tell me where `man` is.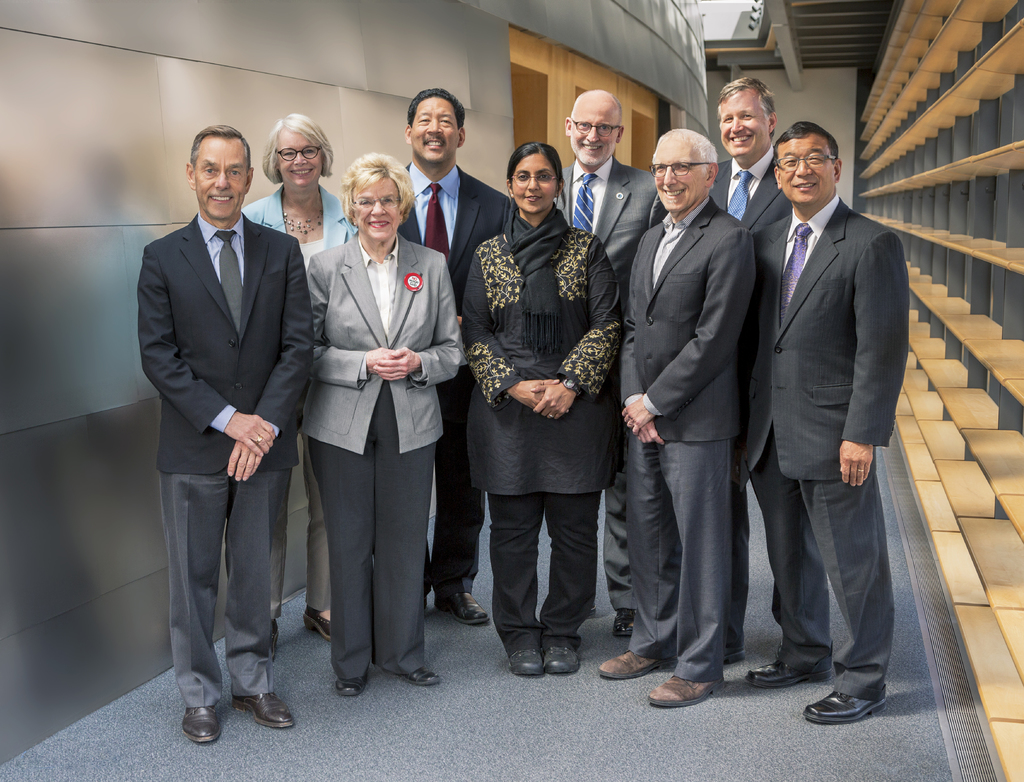
`man` is at region(397, 78, 509, 629).
